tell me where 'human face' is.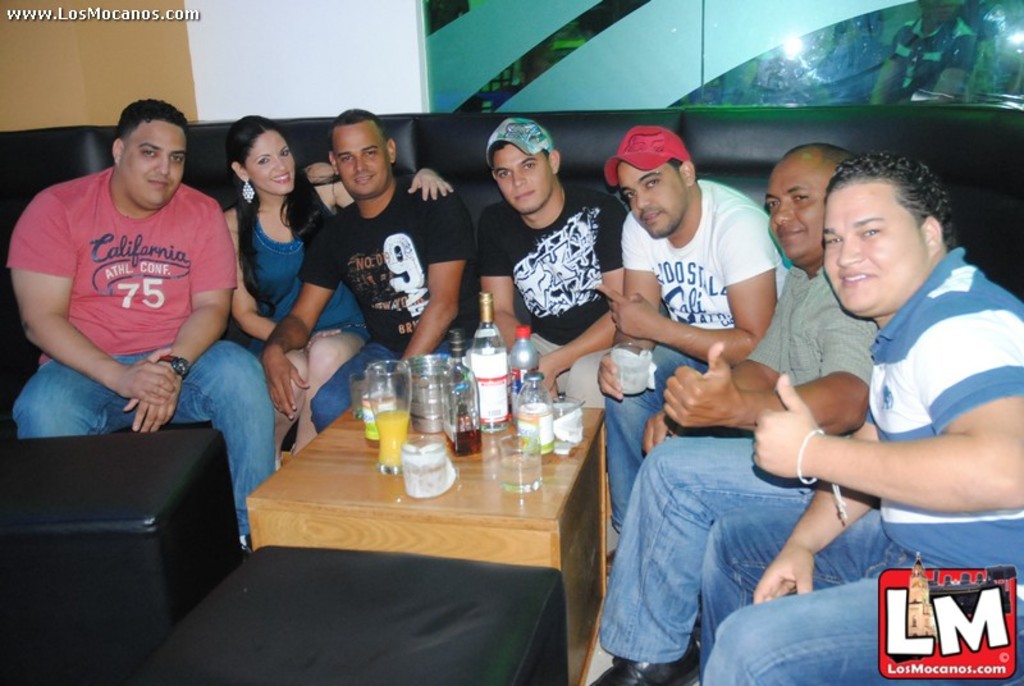
'human face' is at pyautogui.locateOnScreen(616, 163, 687, 237).
